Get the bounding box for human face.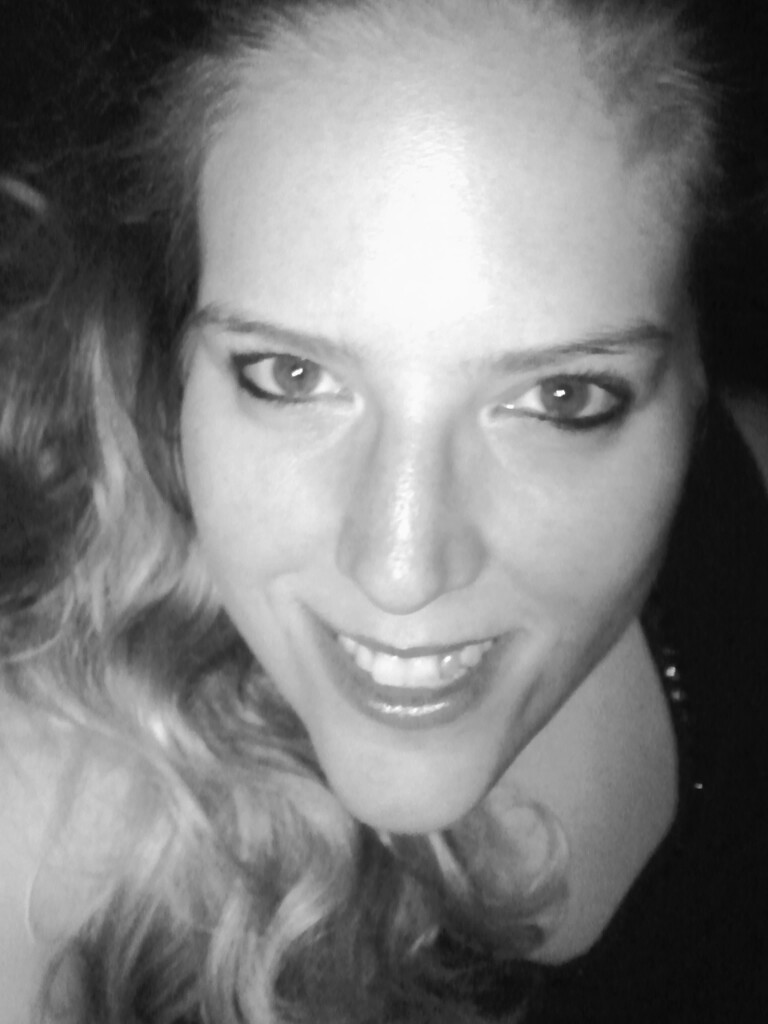
x1=176 y1=25 x2=705 y2=830.
